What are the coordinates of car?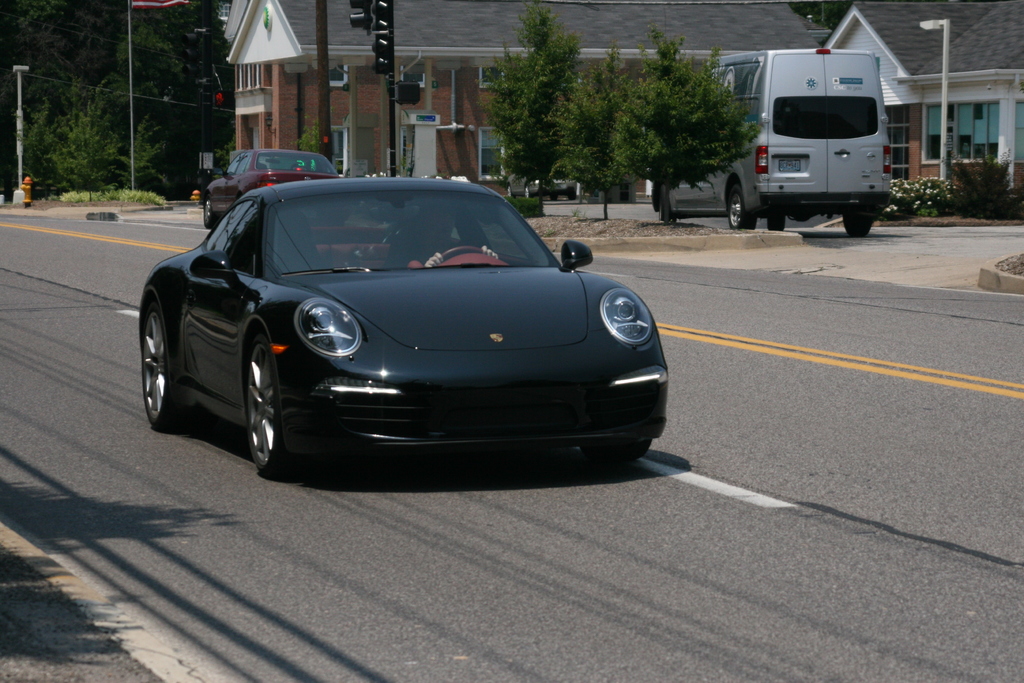
[left=124, top=177, right=701, bottom=481].
